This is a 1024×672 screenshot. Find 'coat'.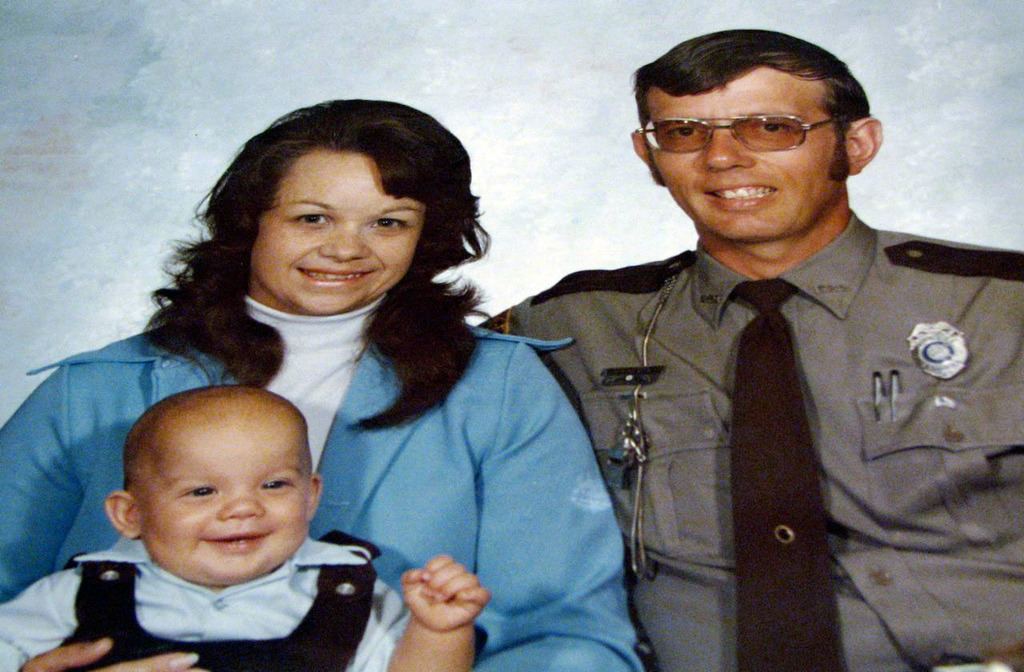
Bounding box: [left=434, top=86, right=1011, bottom=662].
